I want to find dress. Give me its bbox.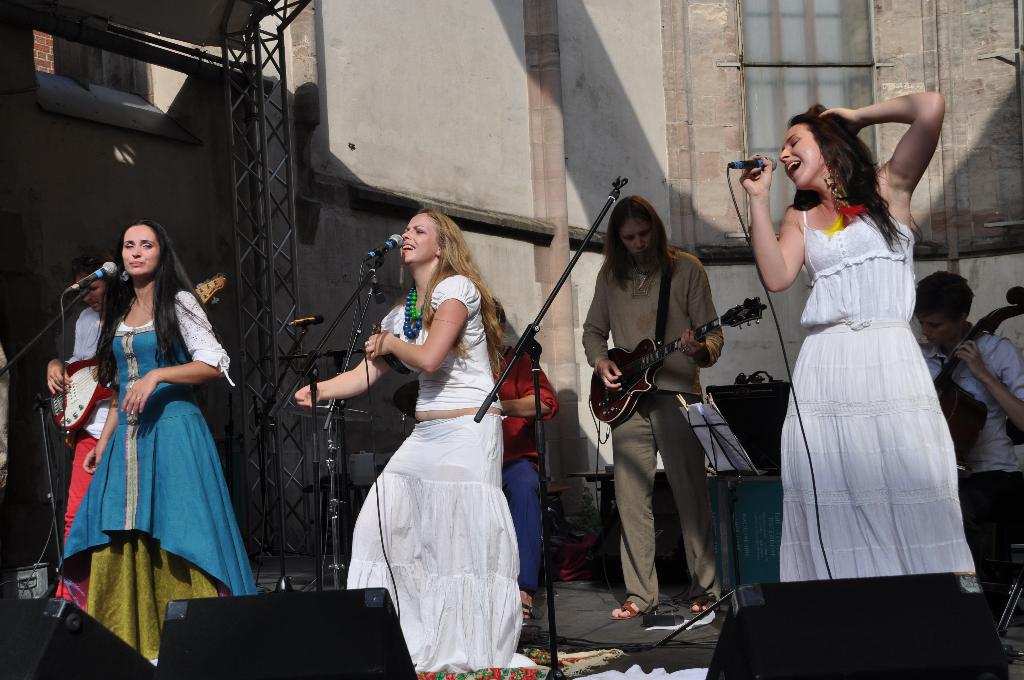
50,281,257,661.
